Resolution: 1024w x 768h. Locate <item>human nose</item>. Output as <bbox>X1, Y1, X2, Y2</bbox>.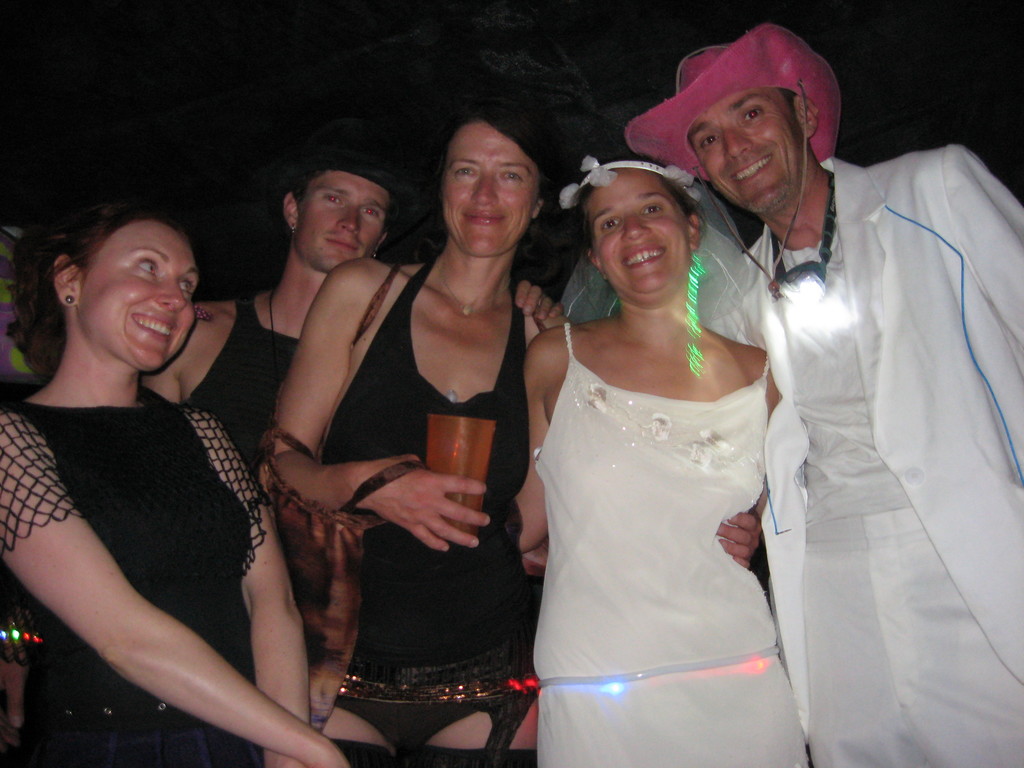
<bbox>468, 177, 503, 208</bbox>.
